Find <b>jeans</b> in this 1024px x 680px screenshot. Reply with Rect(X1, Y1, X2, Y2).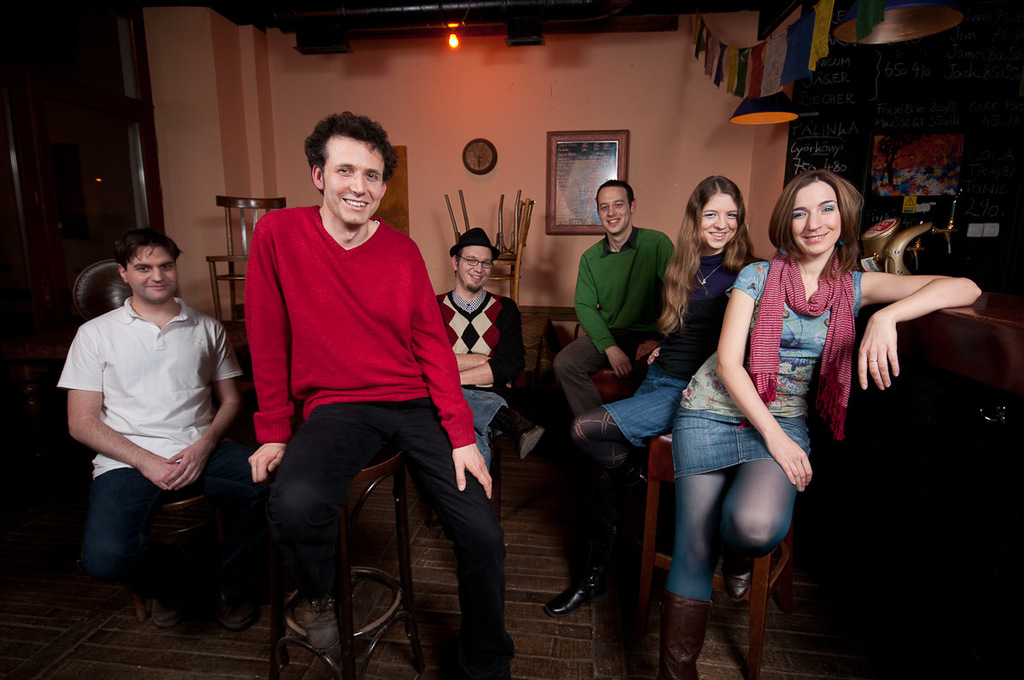
Rect(462, 390, 509, 471).
